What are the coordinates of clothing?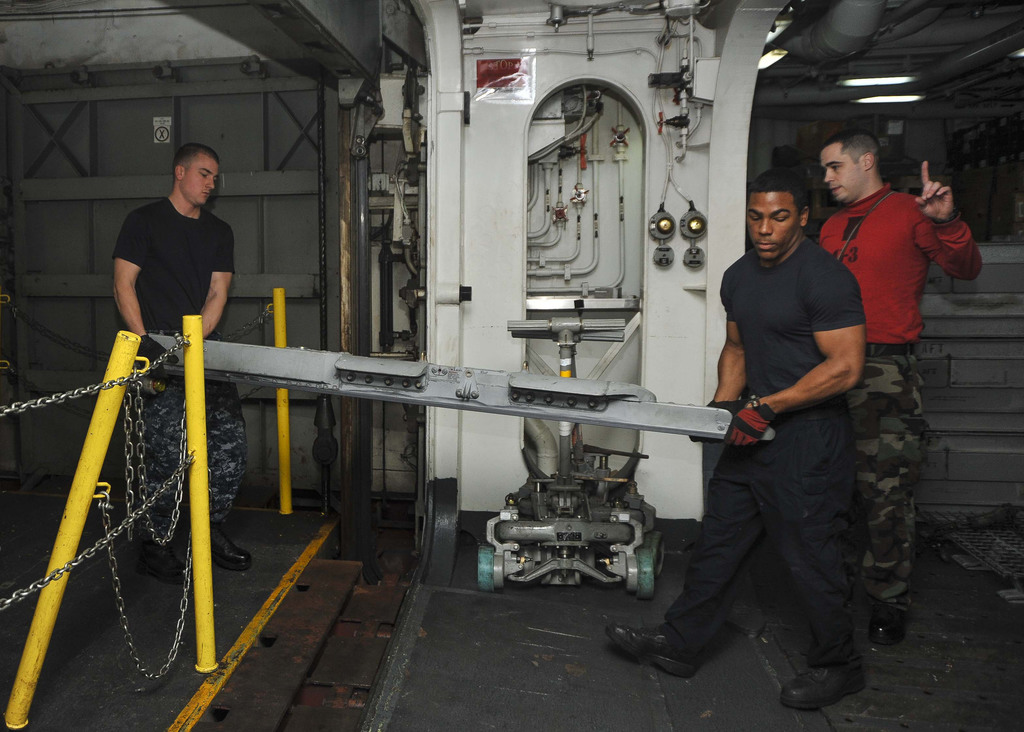
locate(691, 167, 900, 683).
